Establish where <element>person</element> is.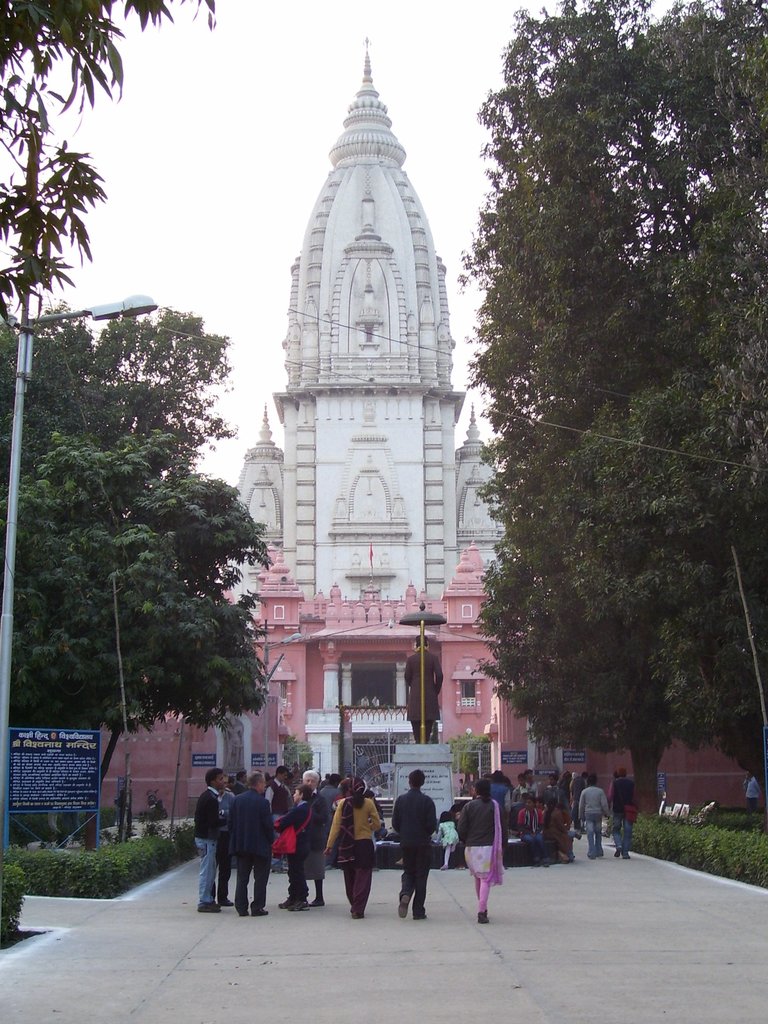
Established at left=285, top=778, right=297, bottom=797.
